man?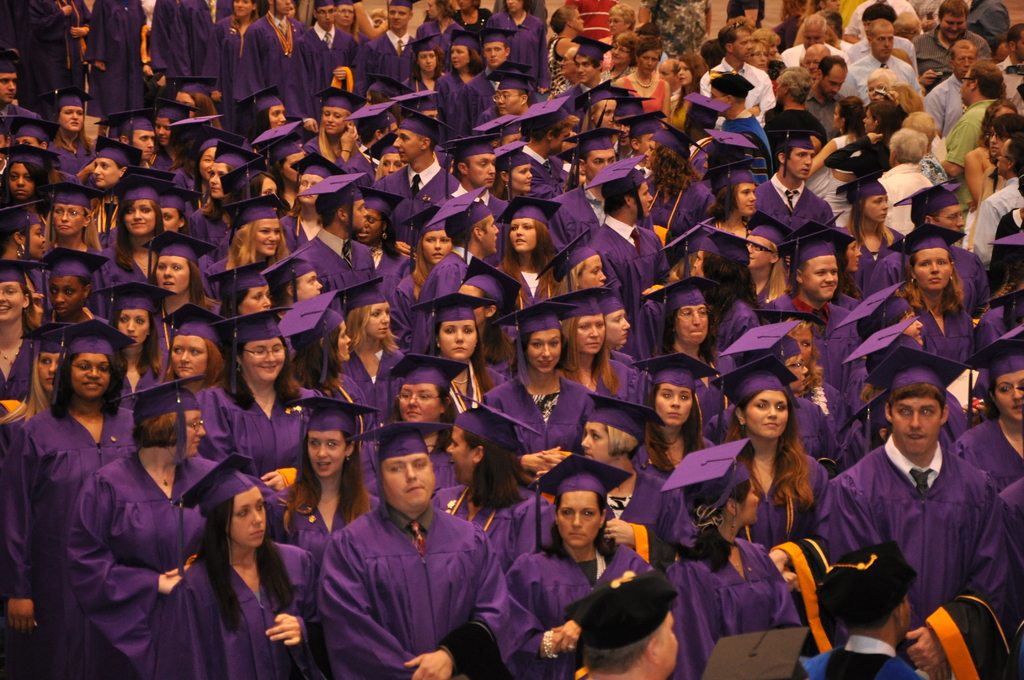
802,43,833,85
